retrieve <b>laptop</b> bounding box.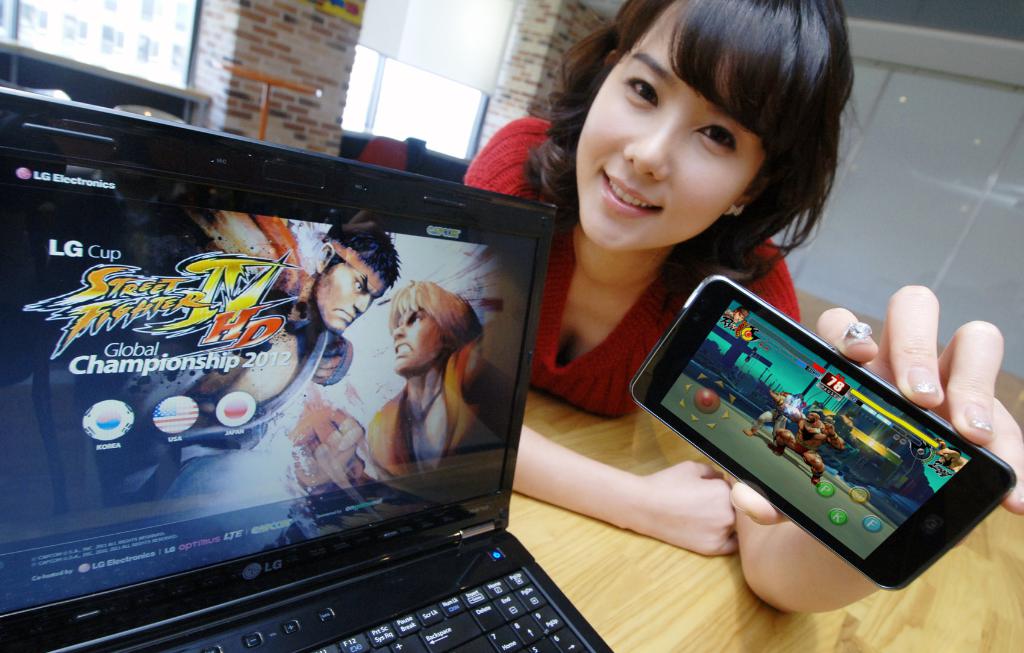
Bounding box: select_region(7, 109, 565, 652).
